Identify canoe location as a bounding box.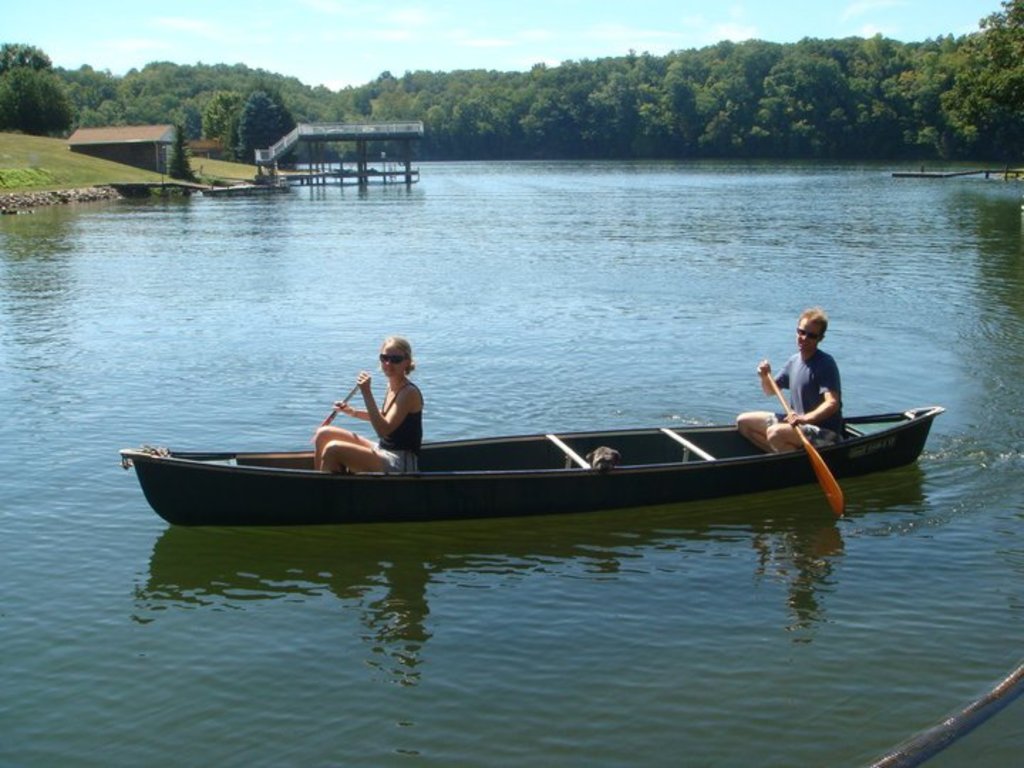
<region>142, 368, 924, 555</region>.
